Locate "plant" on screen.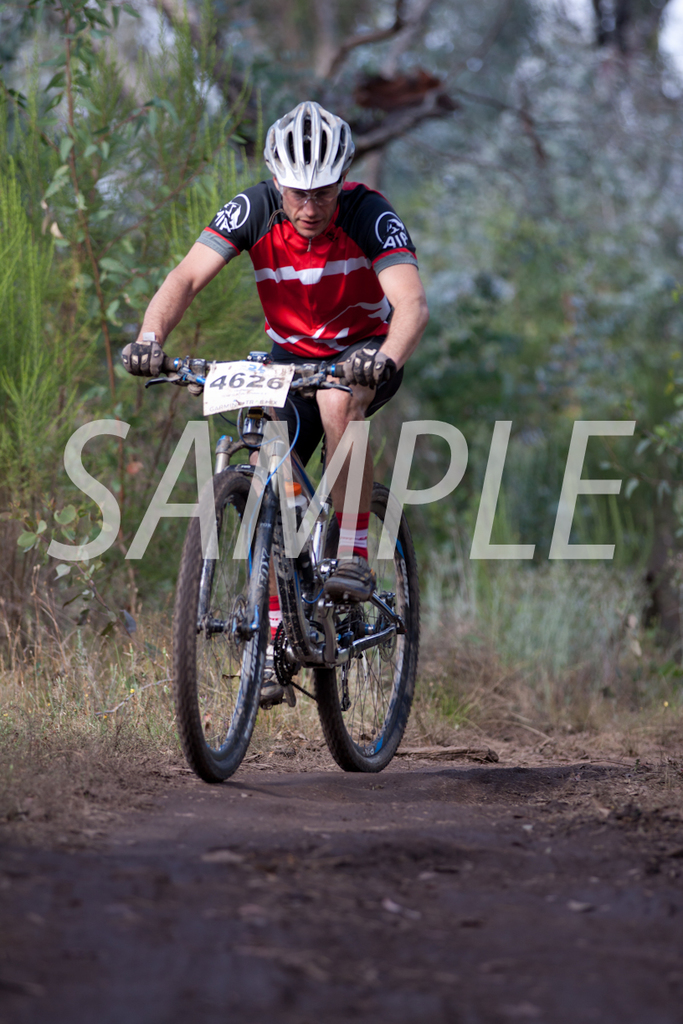
On screen at <bbox>578, 211, 682, 612</bbox>.
